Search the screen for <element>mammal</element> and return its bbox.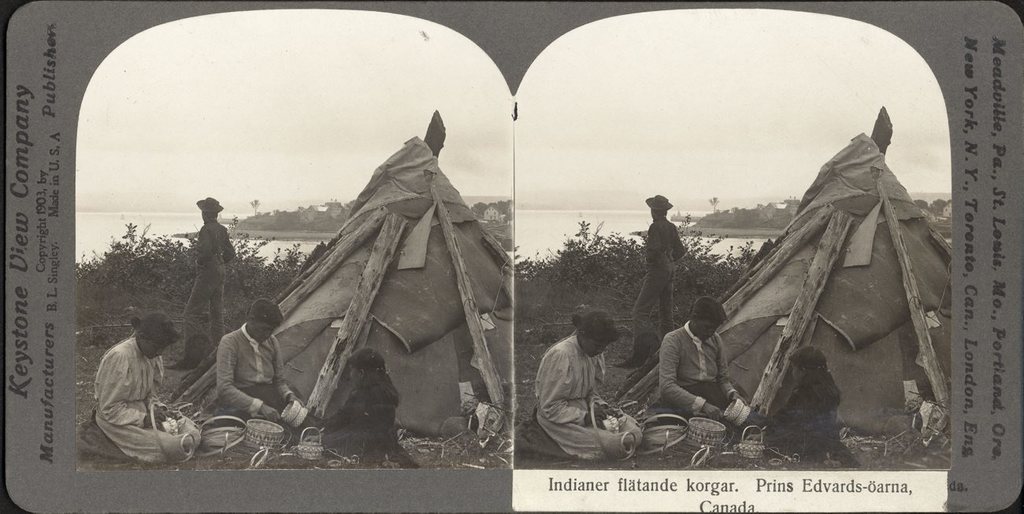
Found: <region>85, 301, 187, 464</region>.
